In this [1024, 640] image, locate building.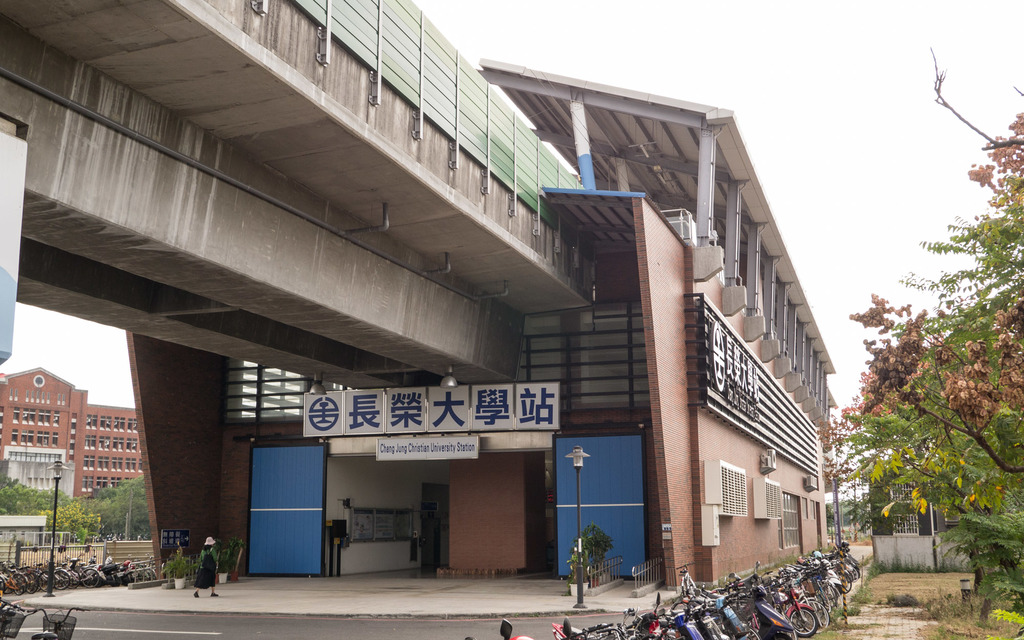
Bounding box: 0 371 140 503.
